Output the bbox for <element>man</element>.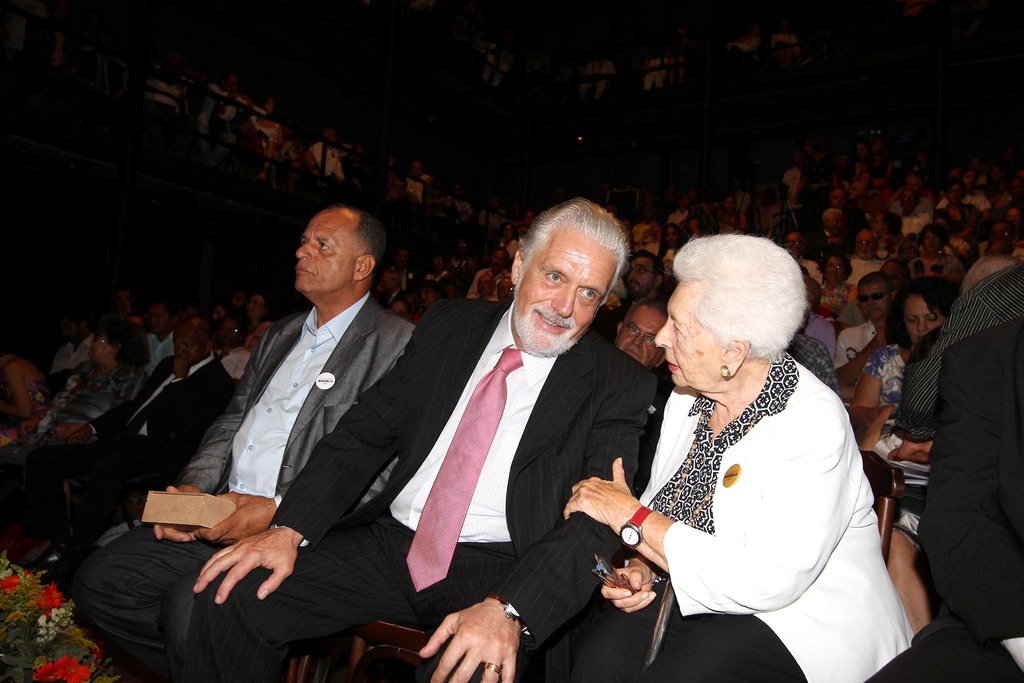
[664,194,689,231].
